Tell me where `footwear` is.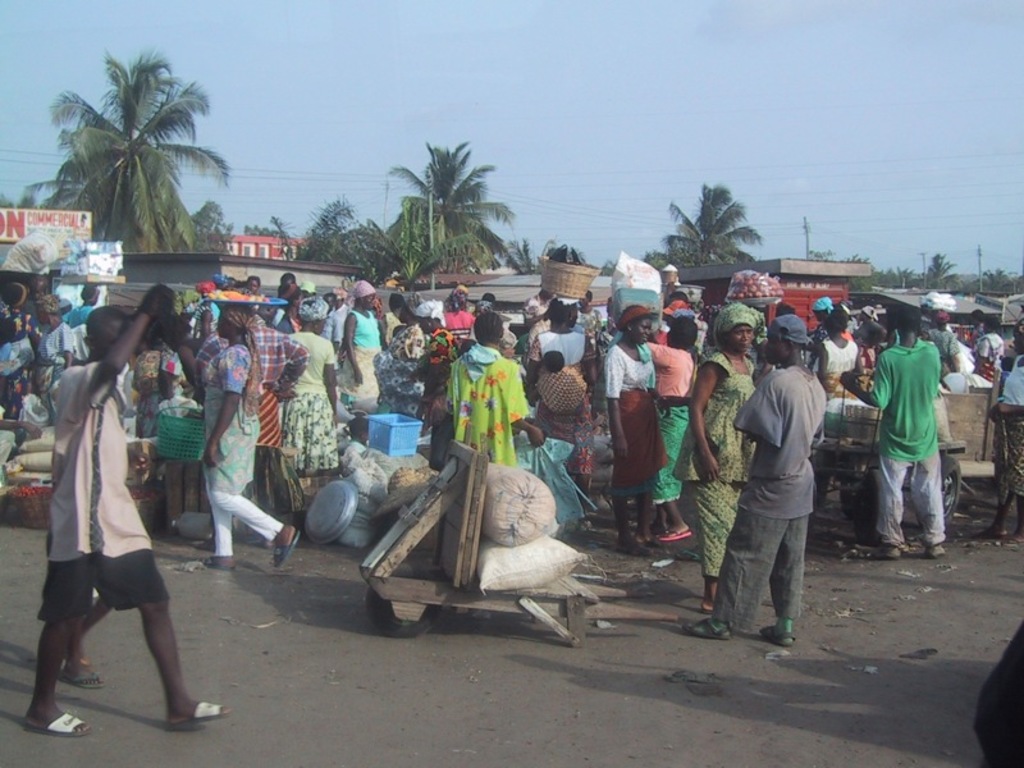
`footwear` is at bbox=(924, 543, 948, 563).
